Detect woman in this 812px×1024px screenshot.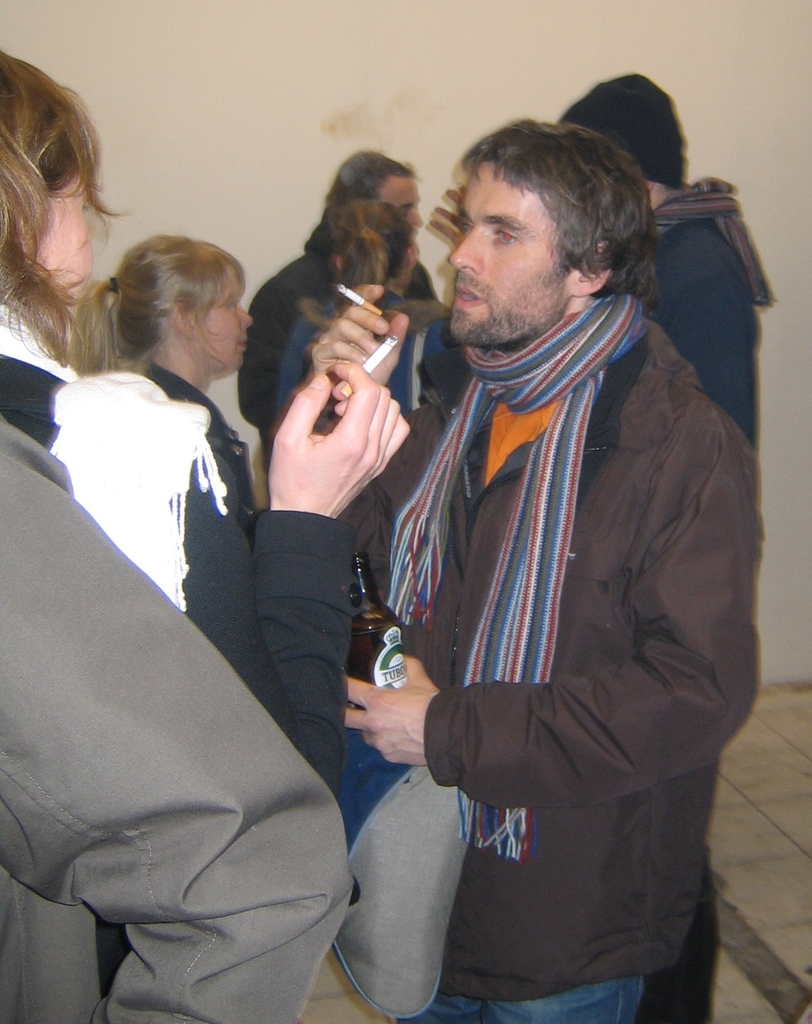
Detection: (x1=63, y1=232, x2=256, y2=536).
